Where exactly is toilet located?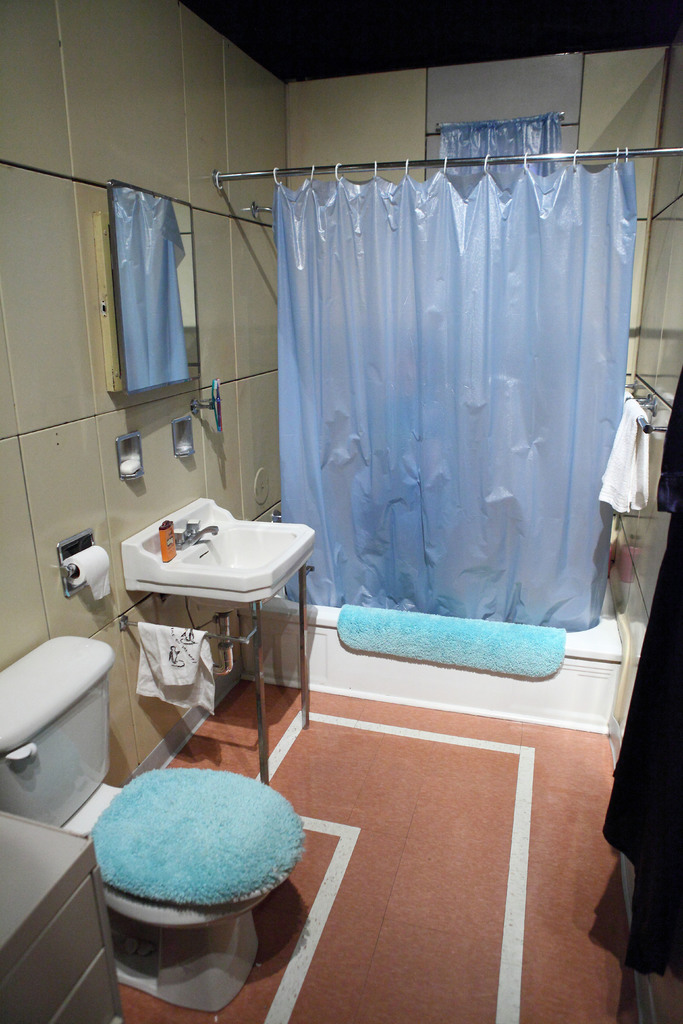
Its bounding box is select_region(67, 758, 327, 1012).
